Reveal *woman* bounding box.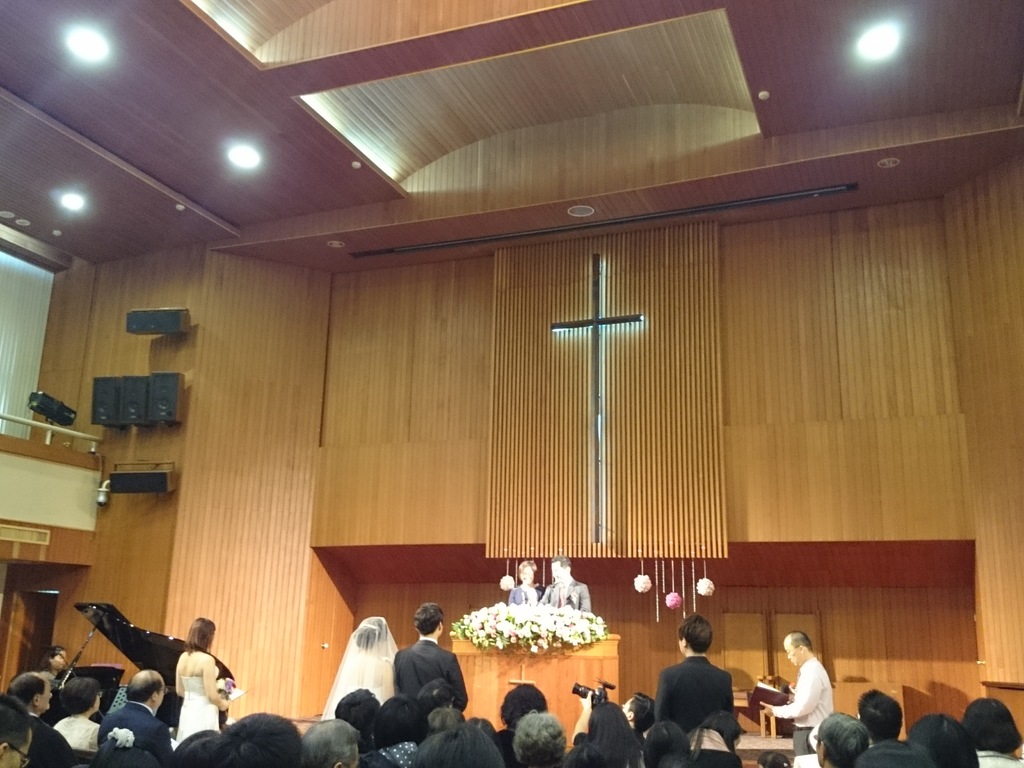
Revealed: [147,628,221,751].
